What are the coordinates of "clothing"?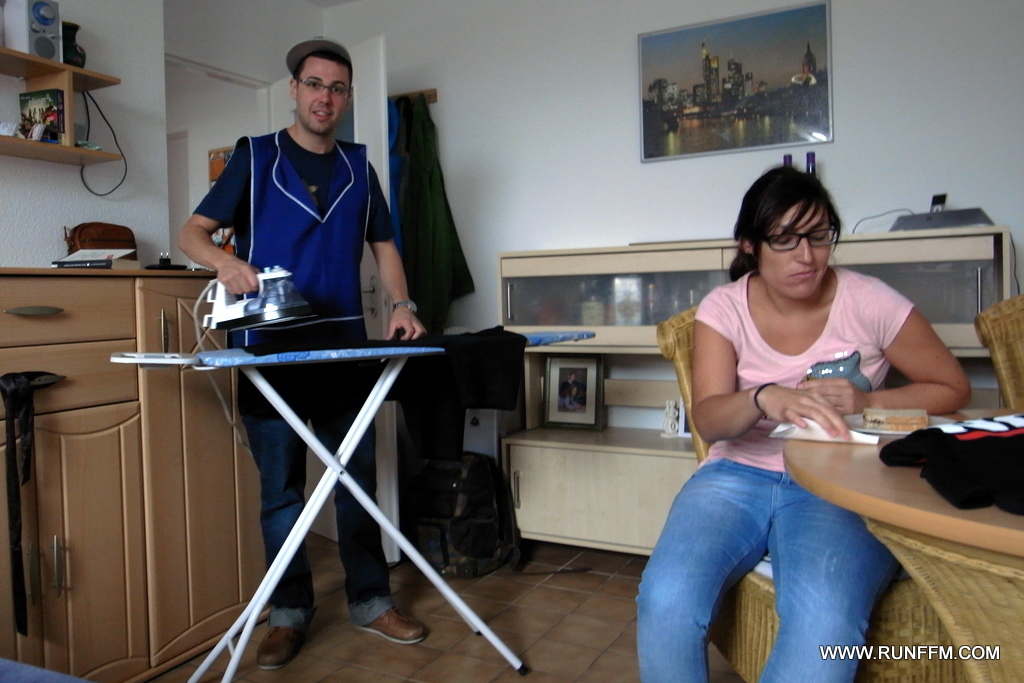
left=396, top=93, right=479, bottom=308.
